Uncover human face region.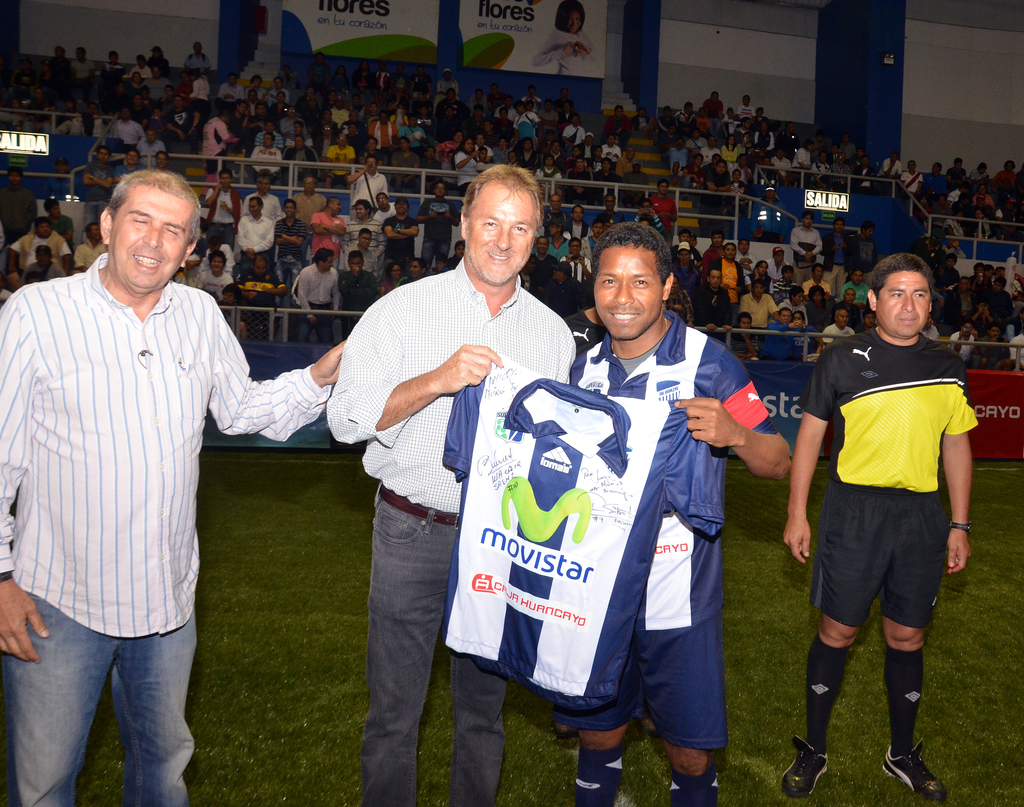
Uncovered: 841/133/851/140.
